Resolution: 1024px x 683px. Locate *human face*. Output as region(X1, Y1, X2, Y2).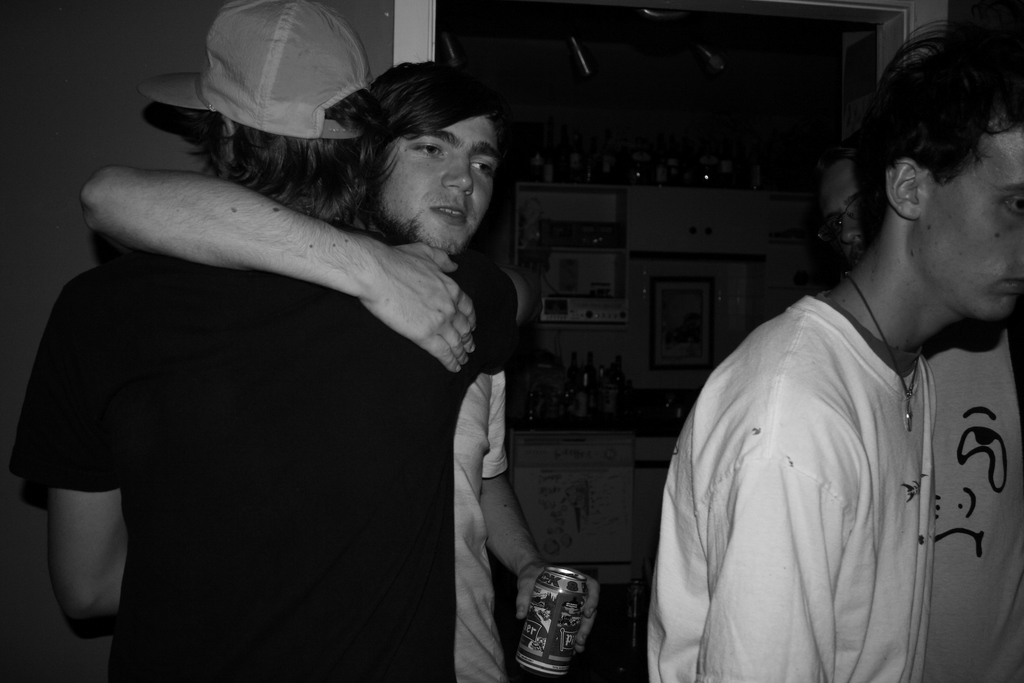
region(819, 162, 870, 265).
